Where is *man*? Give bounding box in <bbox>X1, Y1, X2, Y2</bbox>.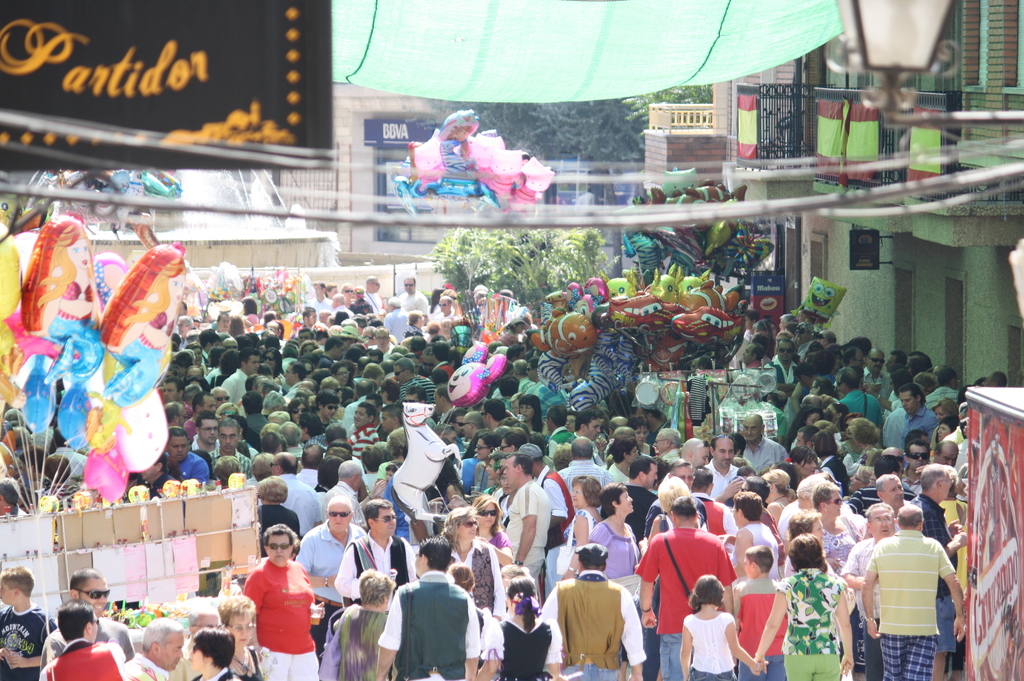
<bbox>650, 429, 685, 465</bbox>.
